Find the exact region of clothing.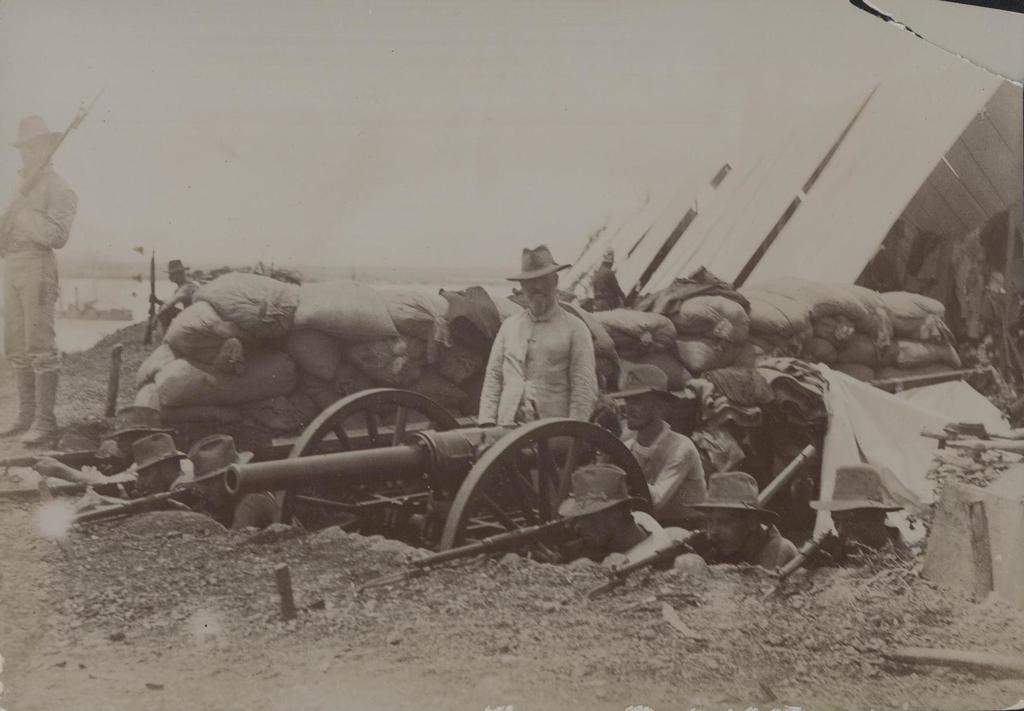
Exact region: 625 425 717 507.
